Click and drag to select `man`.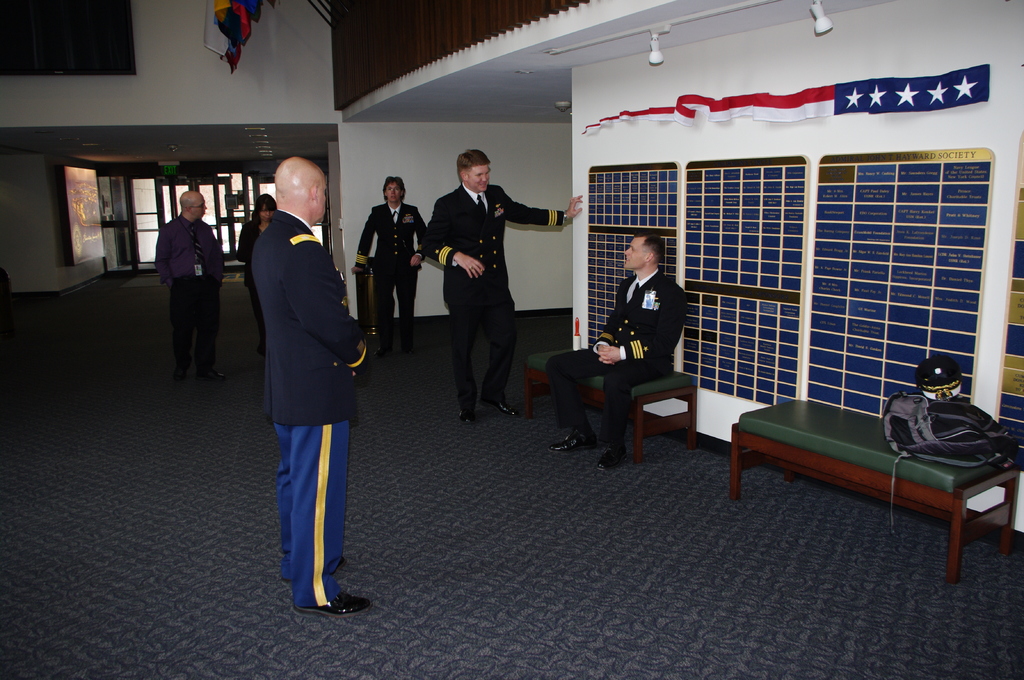
Selection: bbox(426, 150, 588, 416).
